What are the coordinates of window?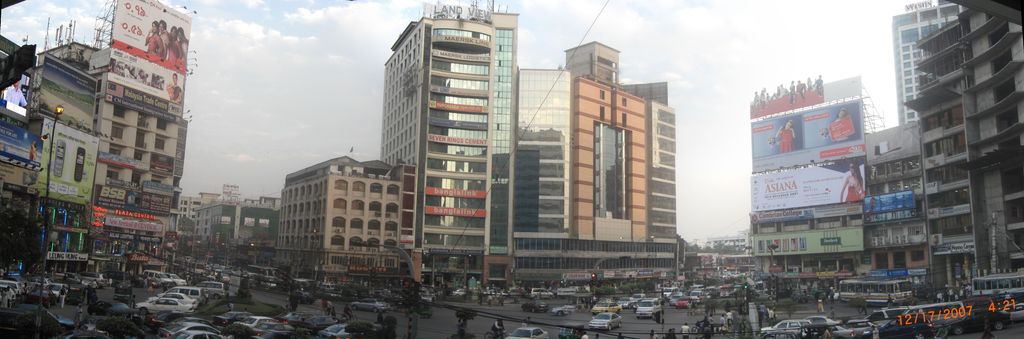
(x1=136, y1=132, x2=146, y2=149).
